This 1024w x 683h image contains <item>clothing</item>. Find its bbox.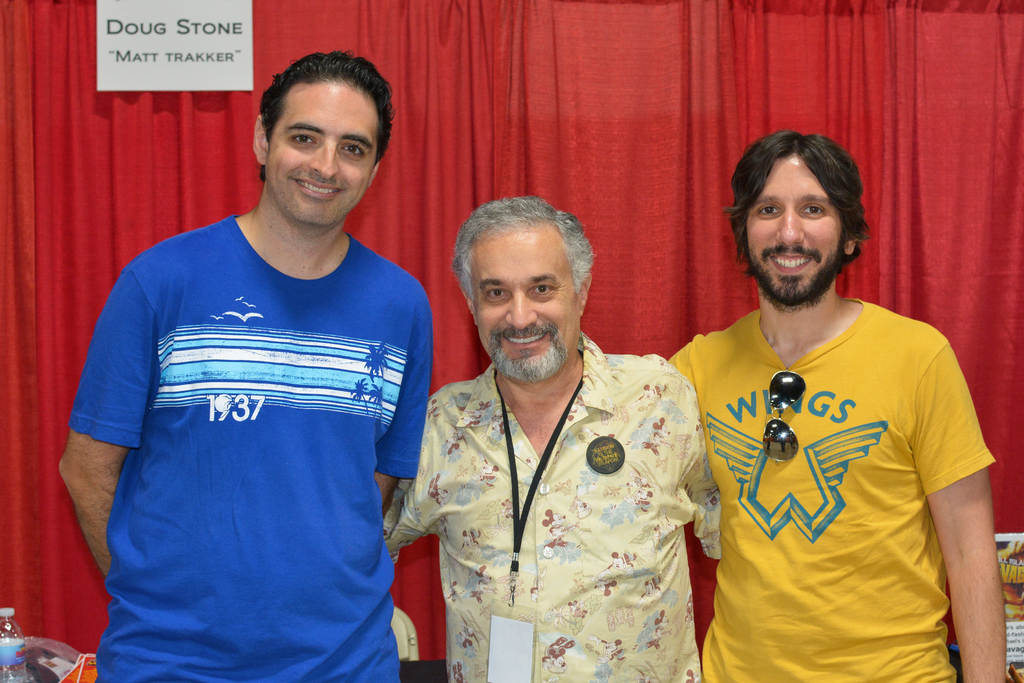
box(67, 188, 418, 637).
